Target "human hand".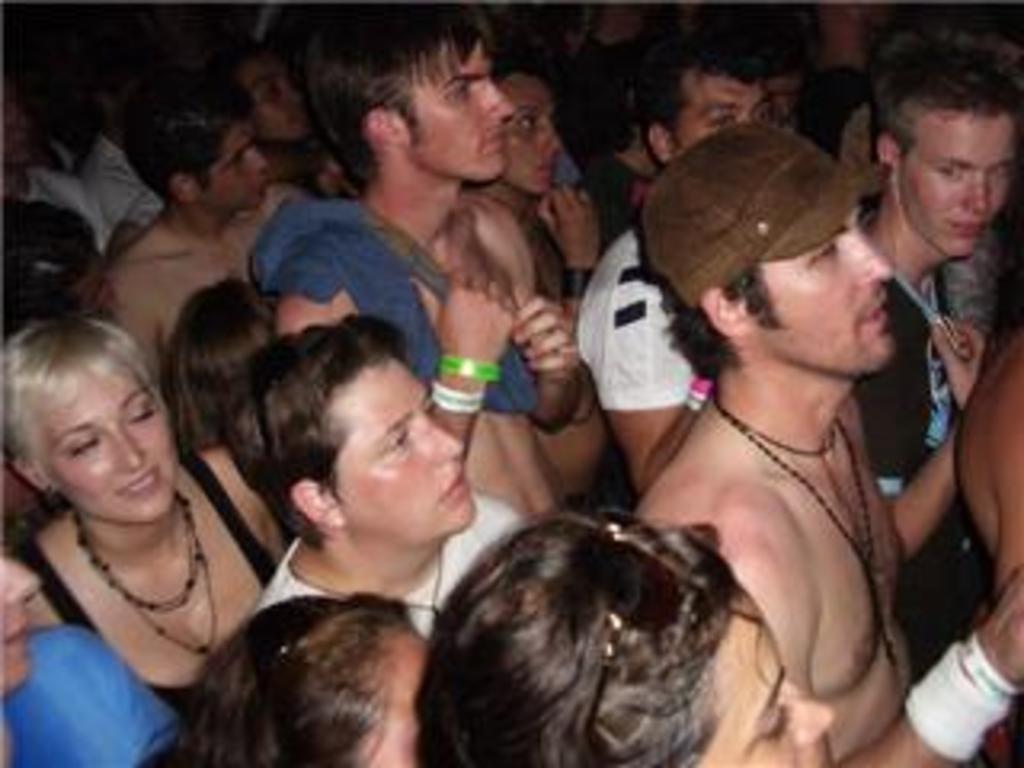
Target region: bbox=[477, 182, 534, 275].
